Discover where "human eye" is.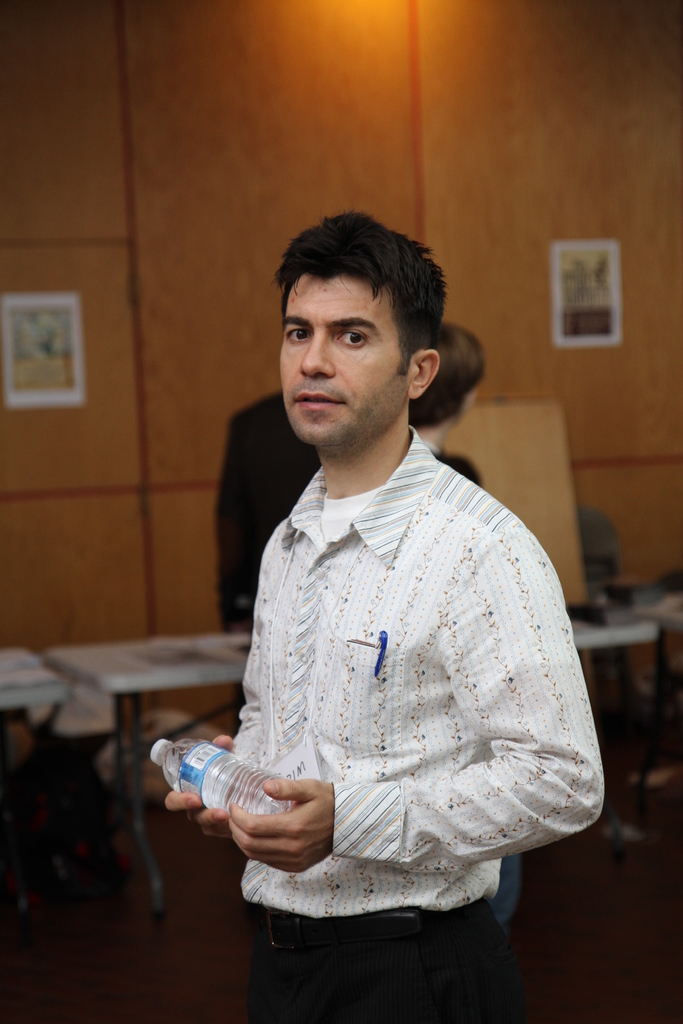
Discovered at 338 325 370 346.
